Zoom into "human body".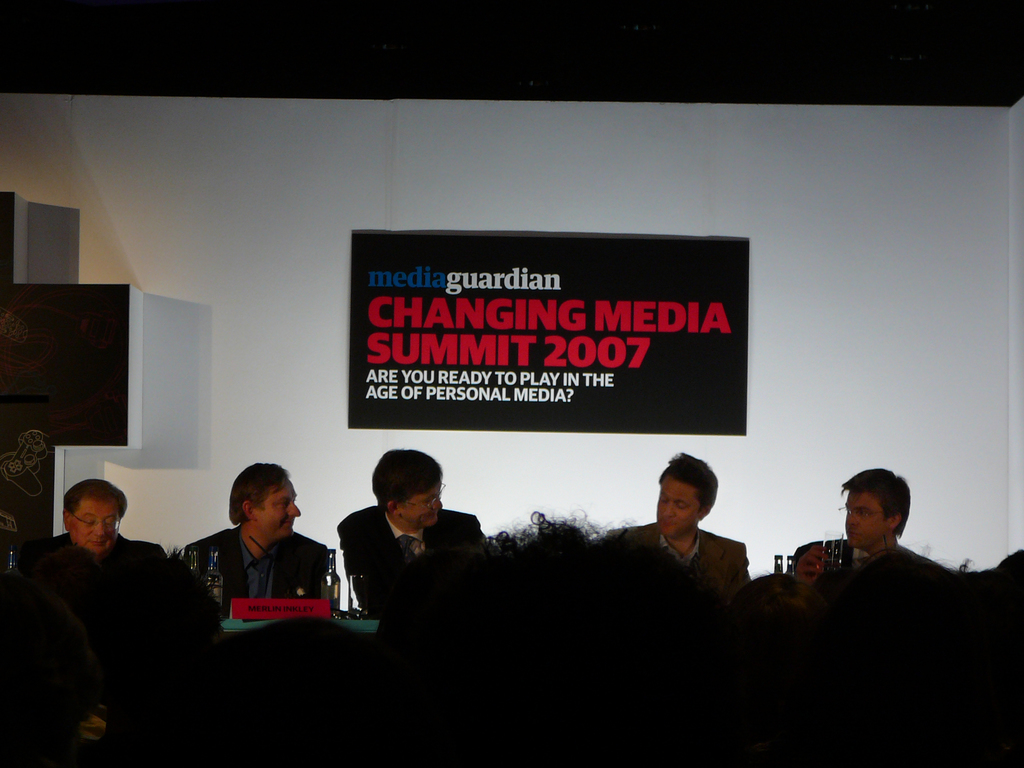
Zoom target: box=[35, 479, 170, 637].
